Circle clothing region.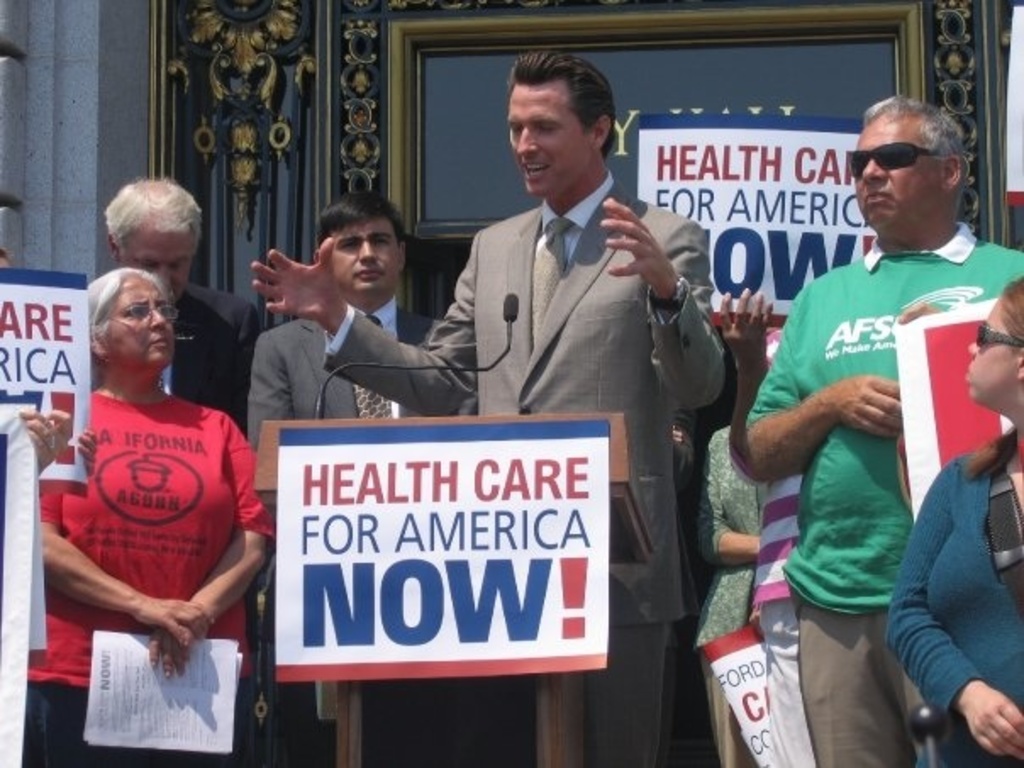
Region: (left=882, top=432, right=1022, bottom=766).
